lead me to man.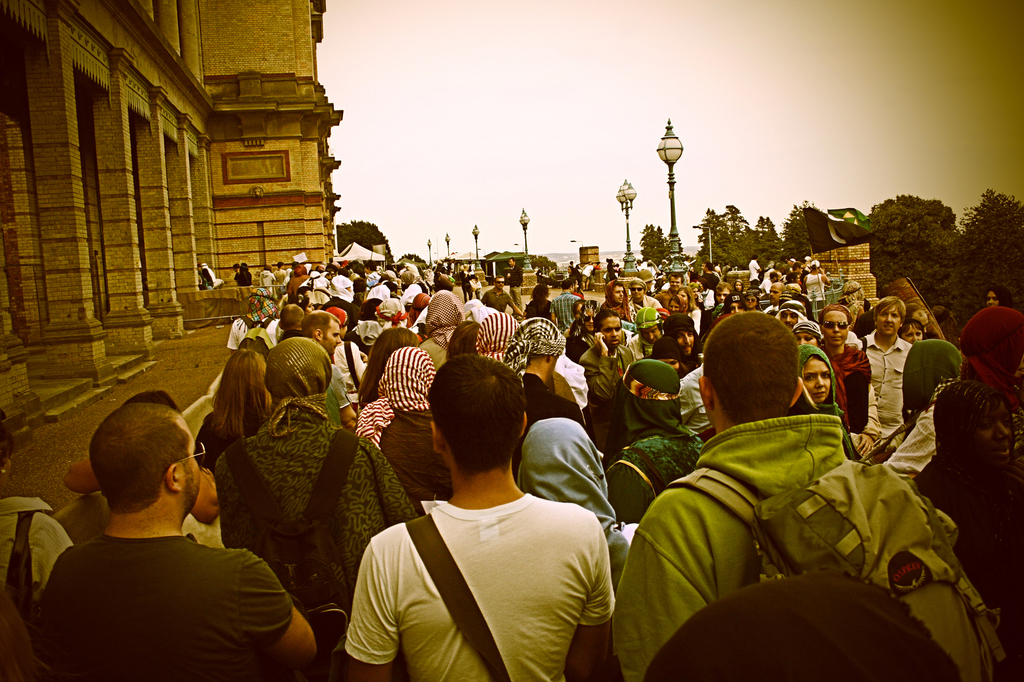
Lead to 746, 251, 761, 285.
